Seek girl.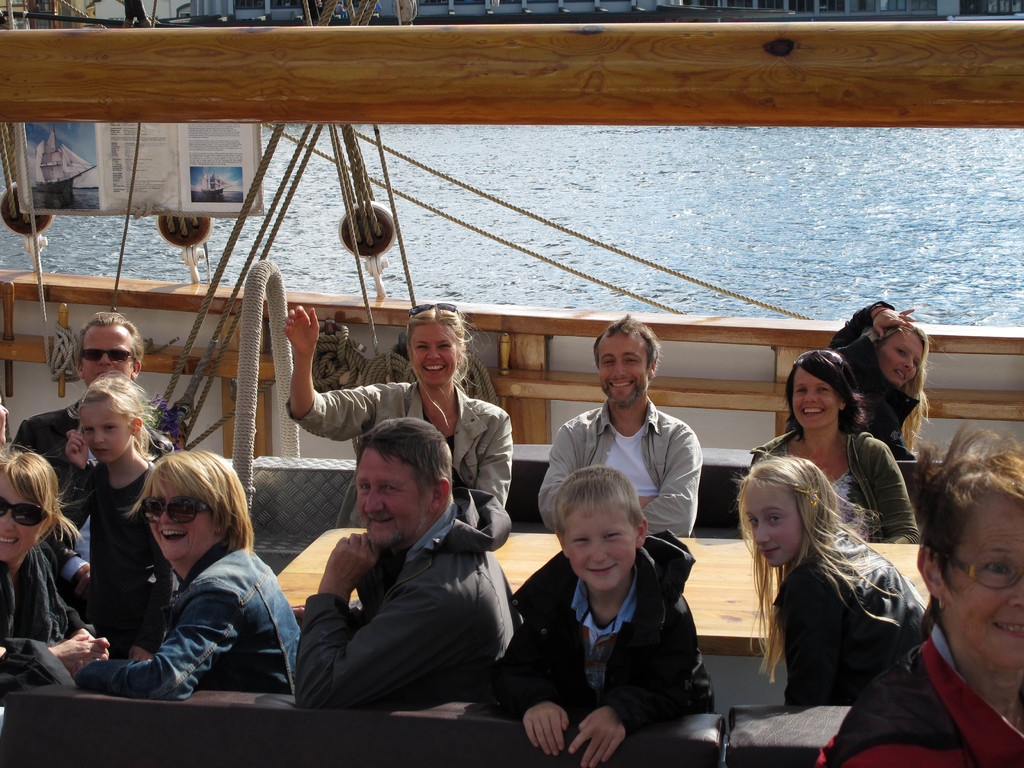
x1=829 y1=312 x2=926 y2=451.
